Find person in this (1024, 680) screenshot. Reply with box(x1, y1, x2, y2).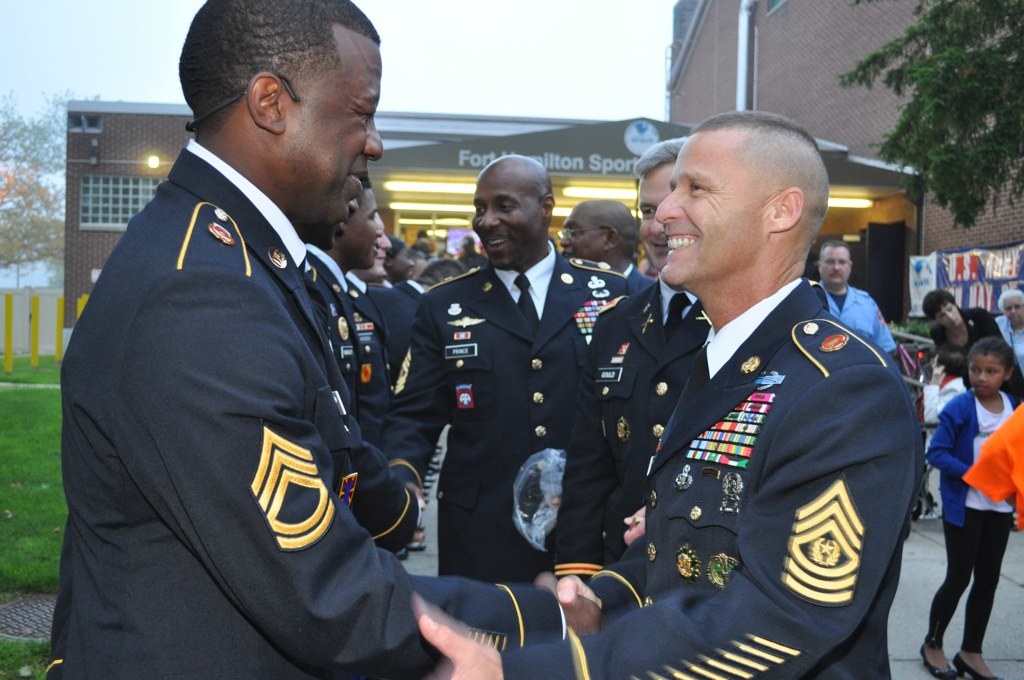
box(815, 240, 897, 359).
